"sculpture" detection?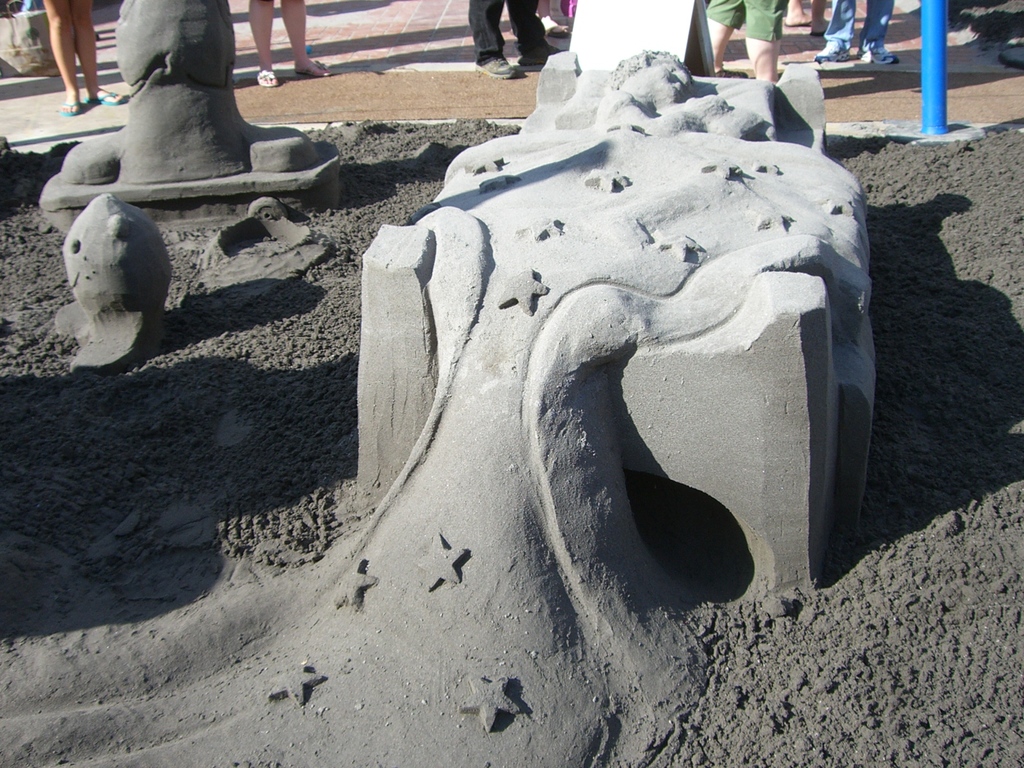
47 193 172 381
